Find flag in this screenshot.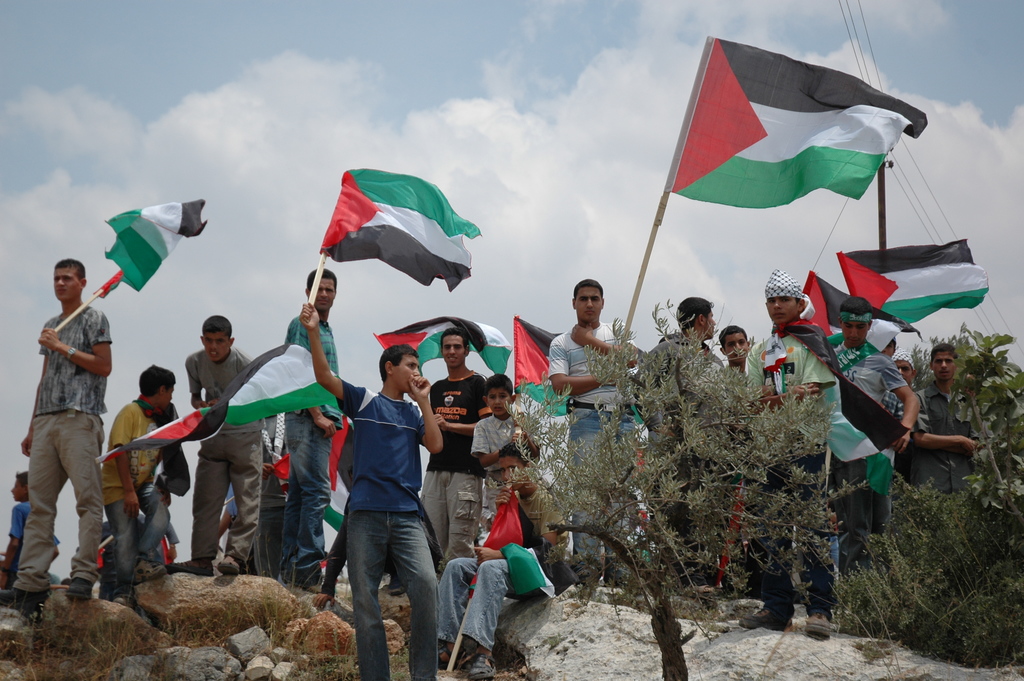
The bounding box for flag is (782, 268, 860, 351).
